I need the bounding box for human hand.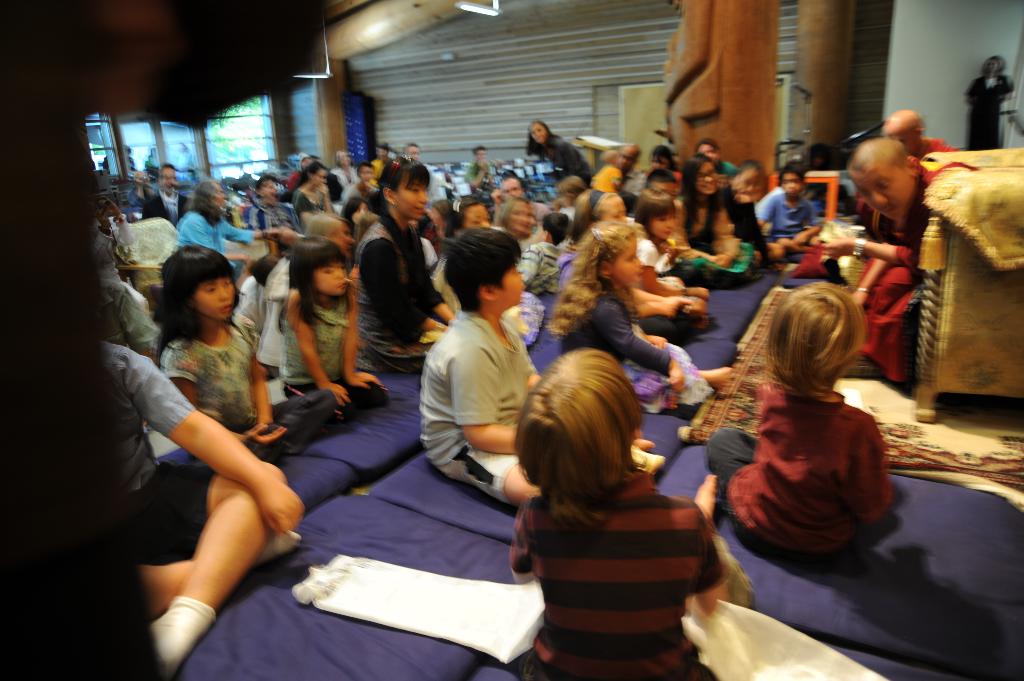
Here it is: bbox=[854, 287, 870, 316].
